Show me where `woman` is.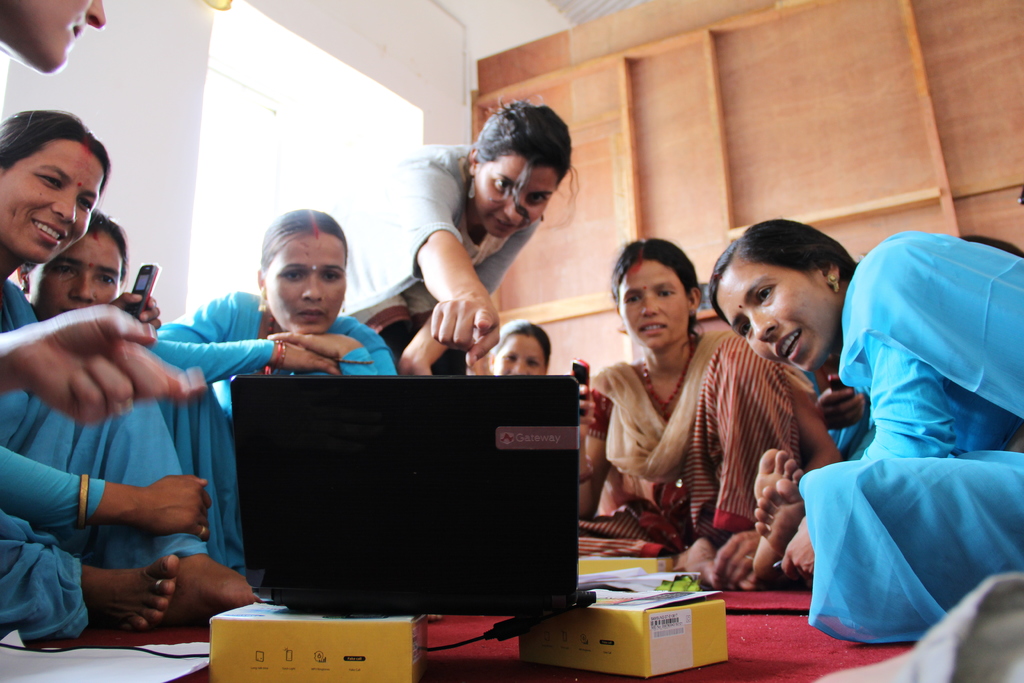
`woman` is at crop(0, 107, 259, 631).
